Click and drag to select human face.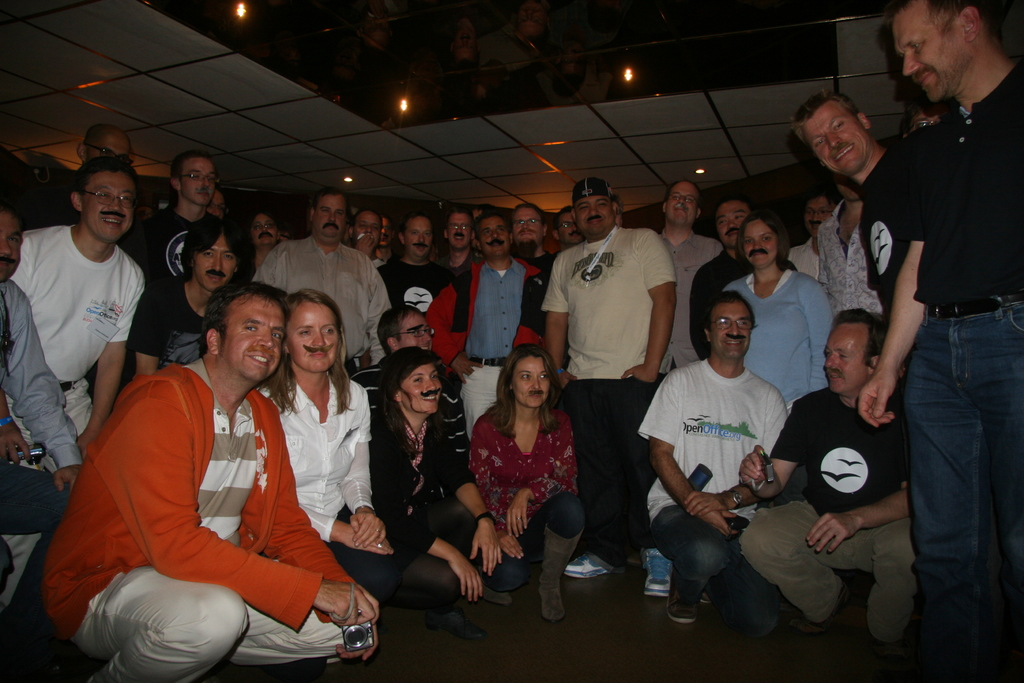
Selection: bbox=[0, 211, 25, 282].
